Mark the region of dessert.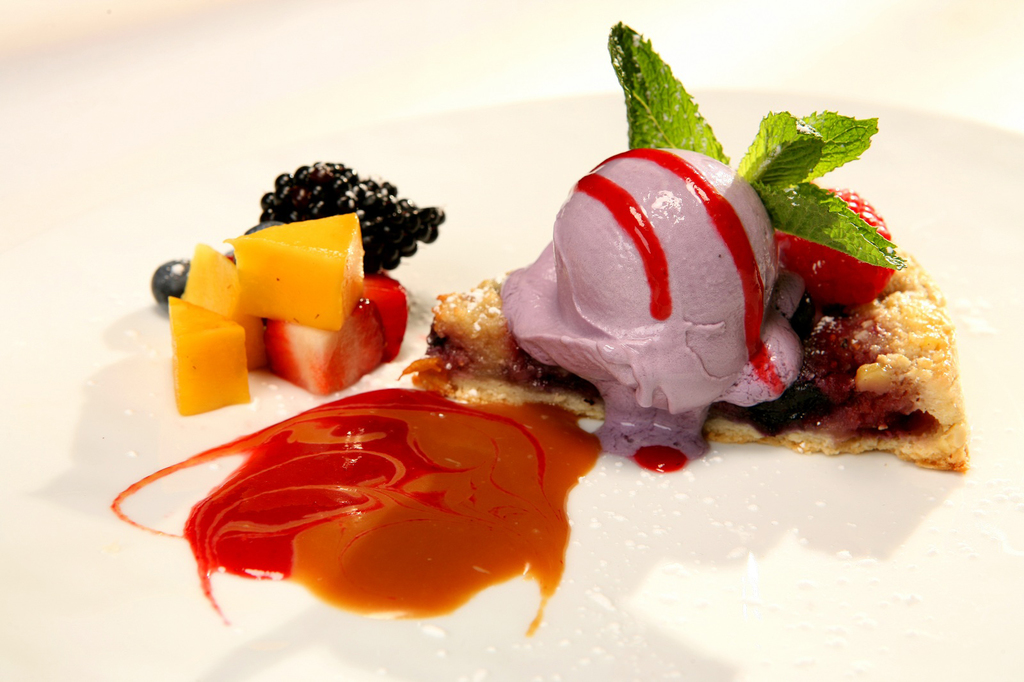
Region: 212:129:941:574.
